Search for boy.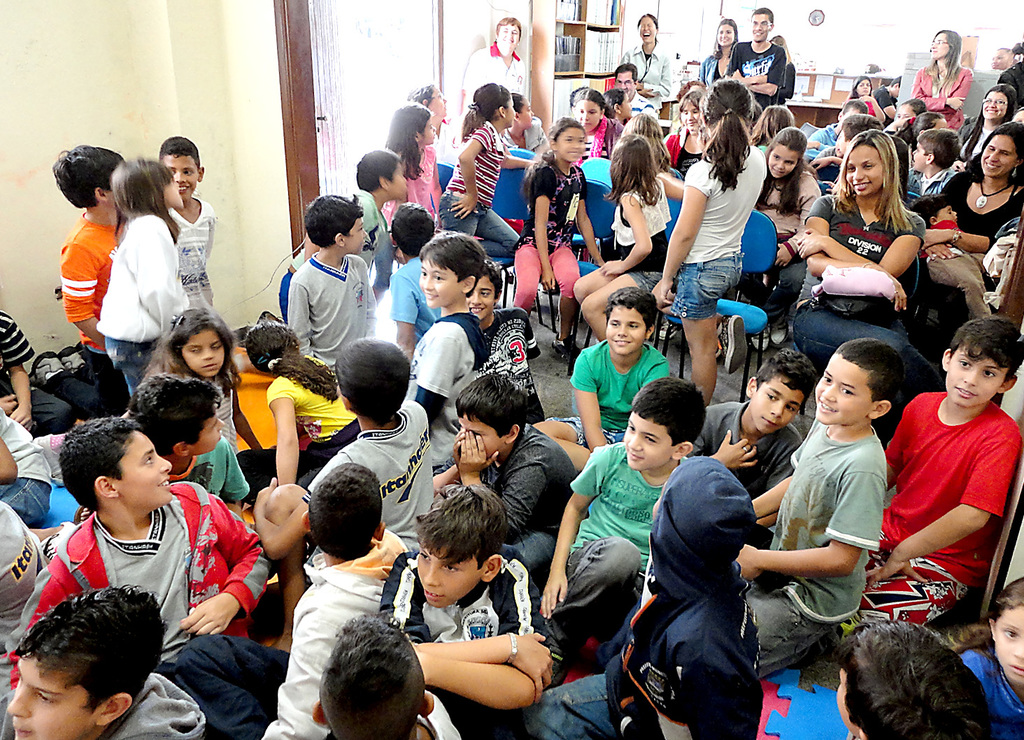
Found at bbox=(24, 144, 126, 418).
